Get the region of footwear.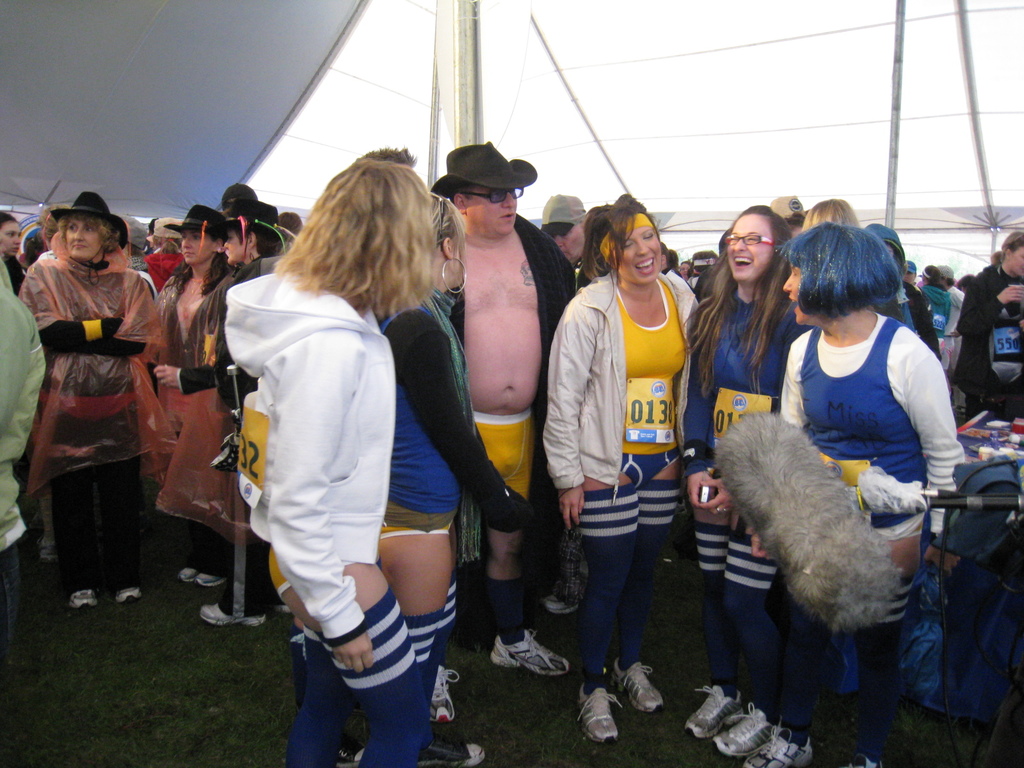
box(114, 588, 146, 602).
